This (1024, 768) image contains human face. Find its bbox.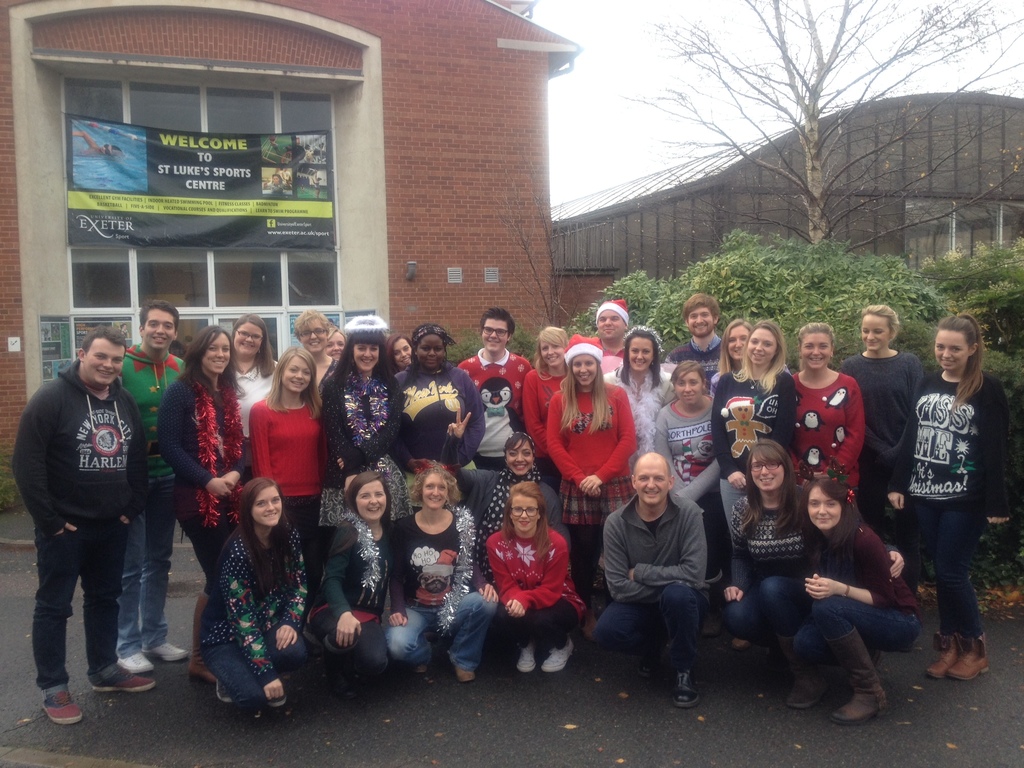
78, 337, 129, 389.
